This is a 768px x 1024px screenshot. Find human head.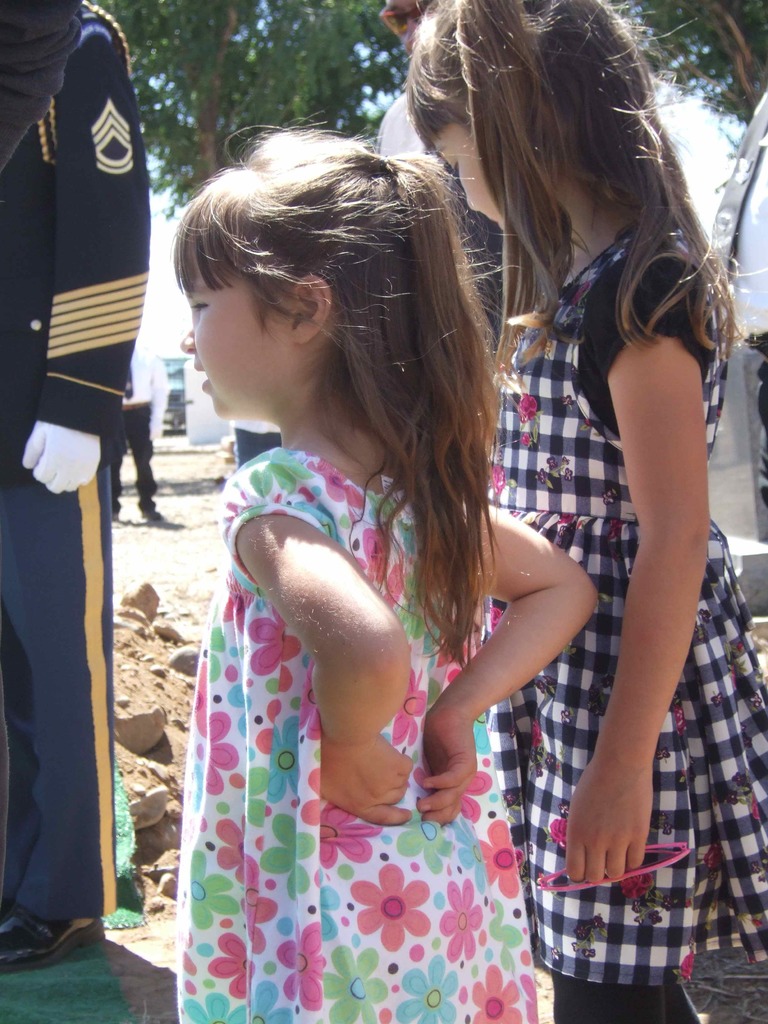
Bounding box: region(381, 0, 424, 49).
